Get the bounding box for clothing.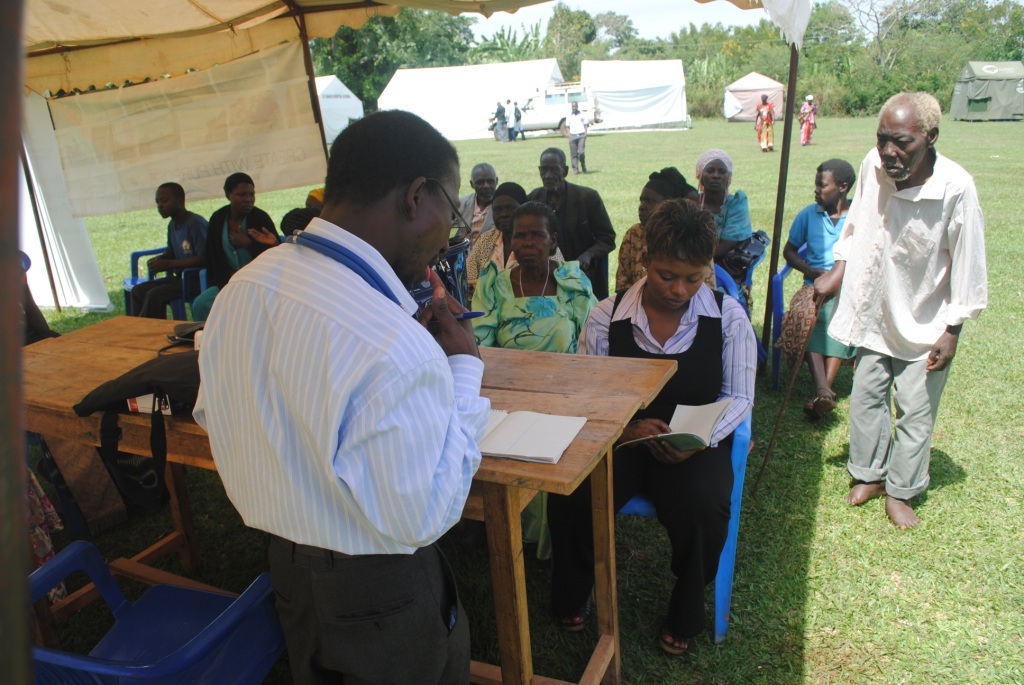
<box>579,275,759,651</box>.
